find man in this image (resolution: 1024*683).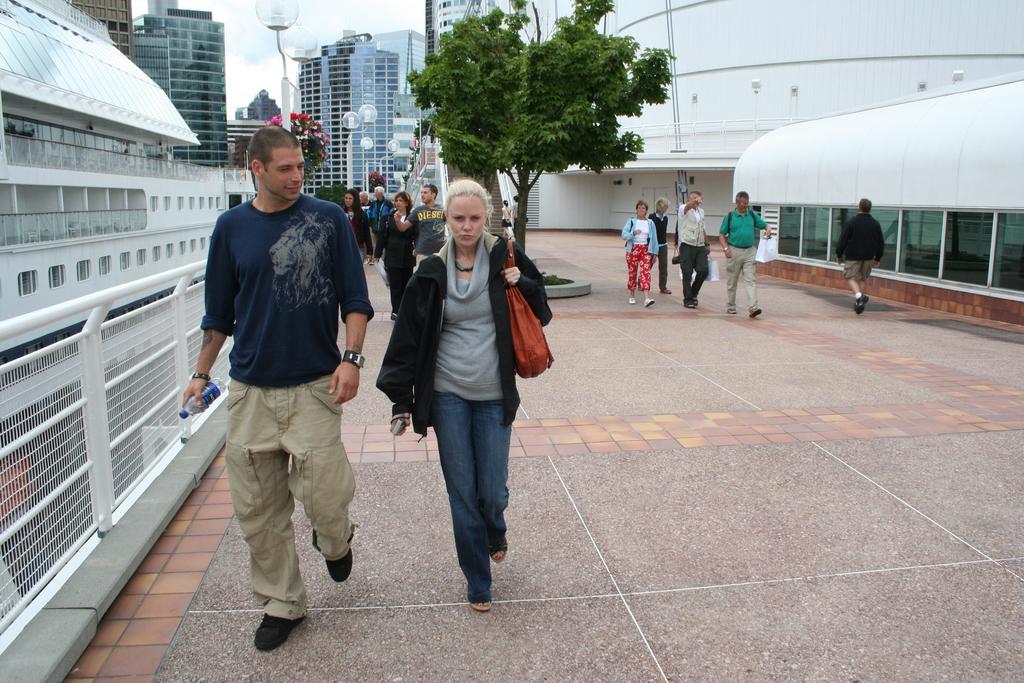
locate(395, 186, 446, 270).
